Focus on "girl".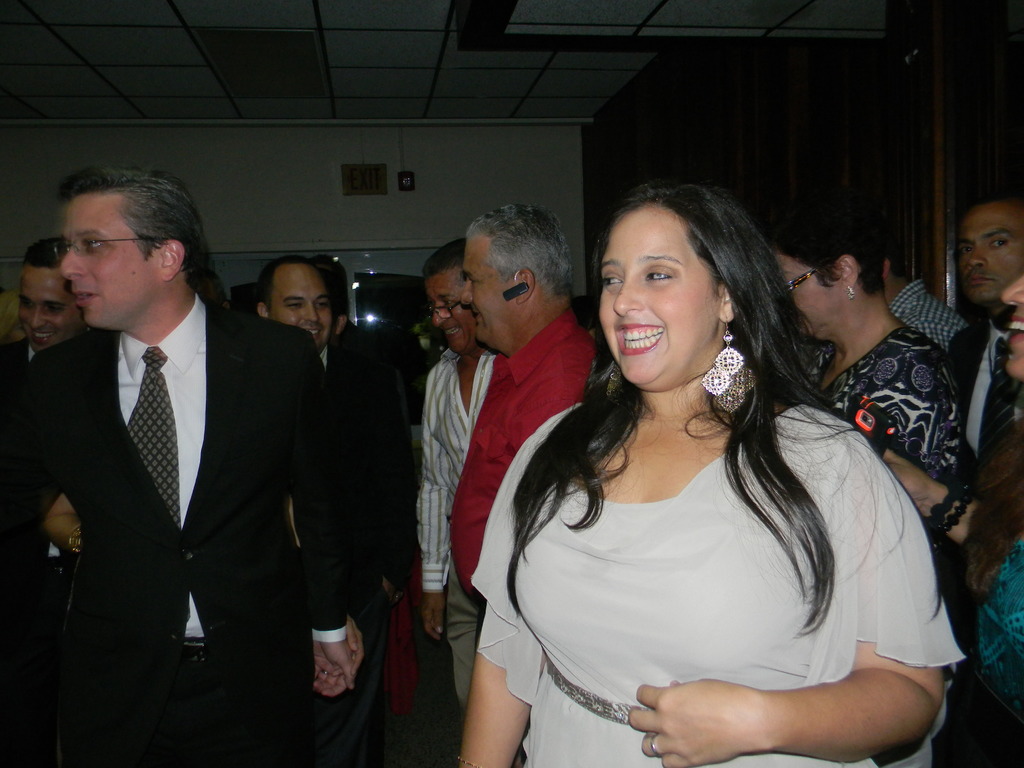
Focused at locate(881, 273, 1023, 721).
